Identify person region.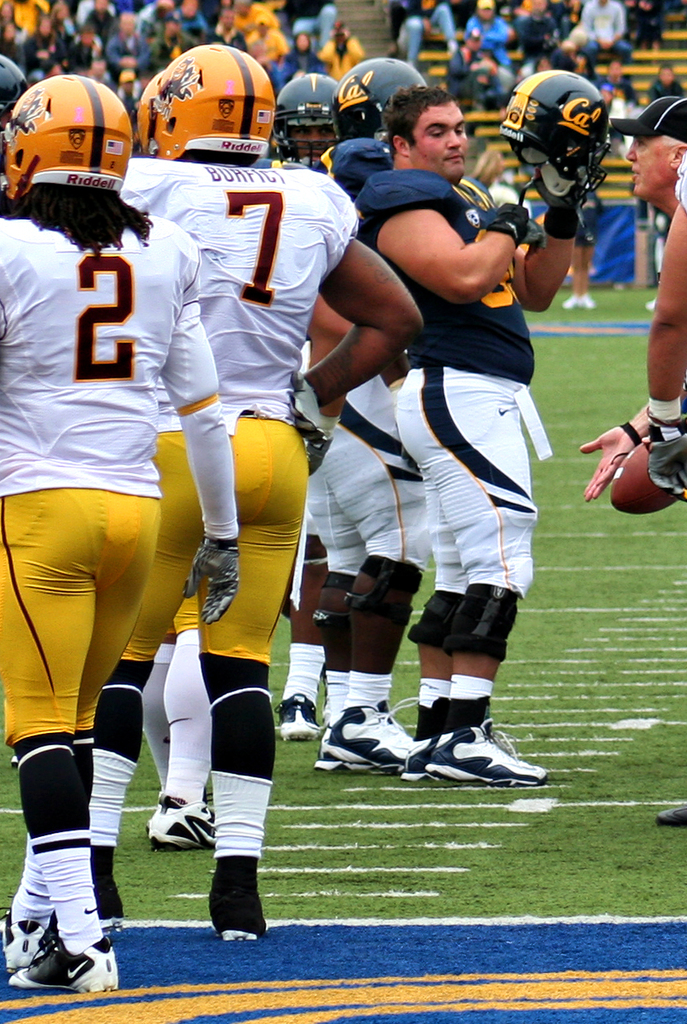
Region: x1=346, y1=79, x2=575, y2=791.
